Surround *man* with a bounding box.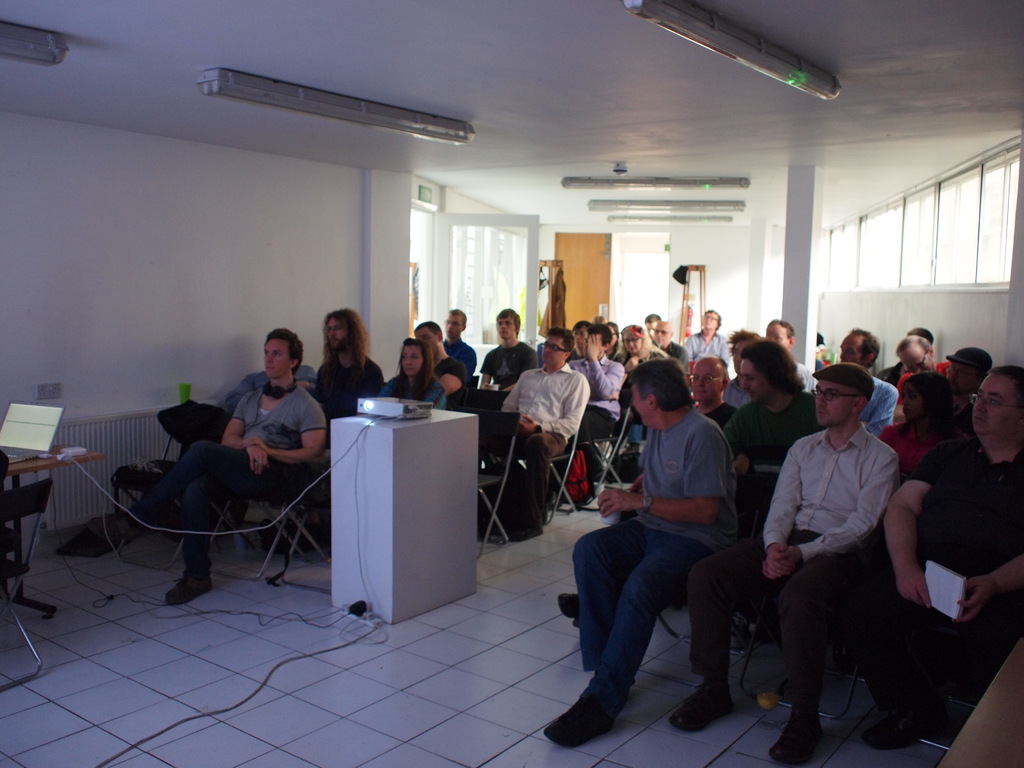
locate(439, 309, 476, 376).
